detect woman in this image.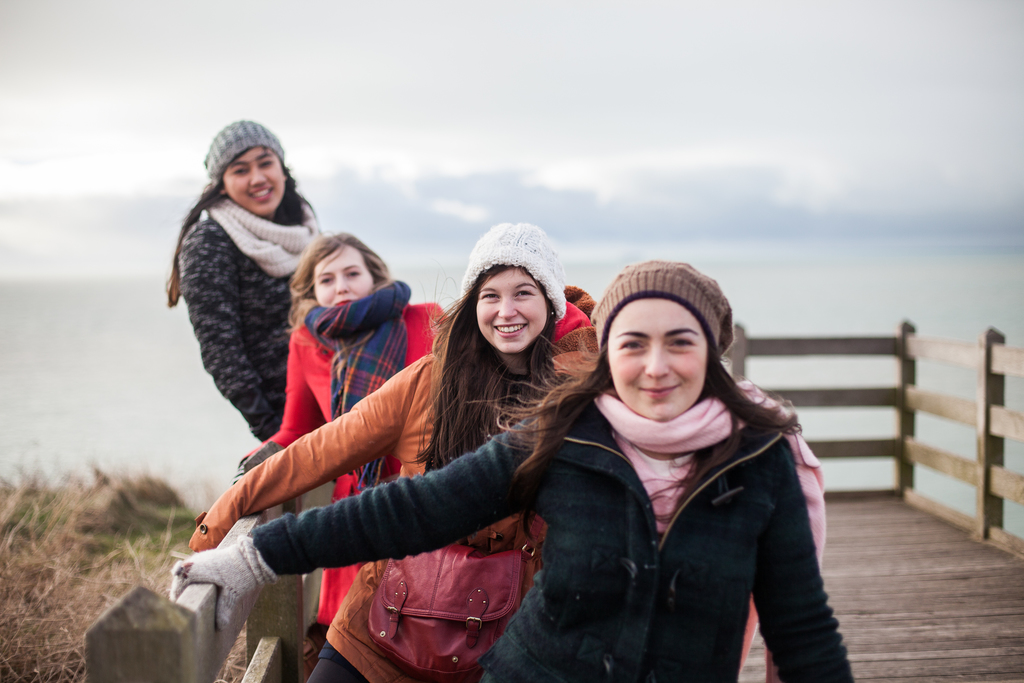
Detection: BBox(232, 233, 451, 682).
